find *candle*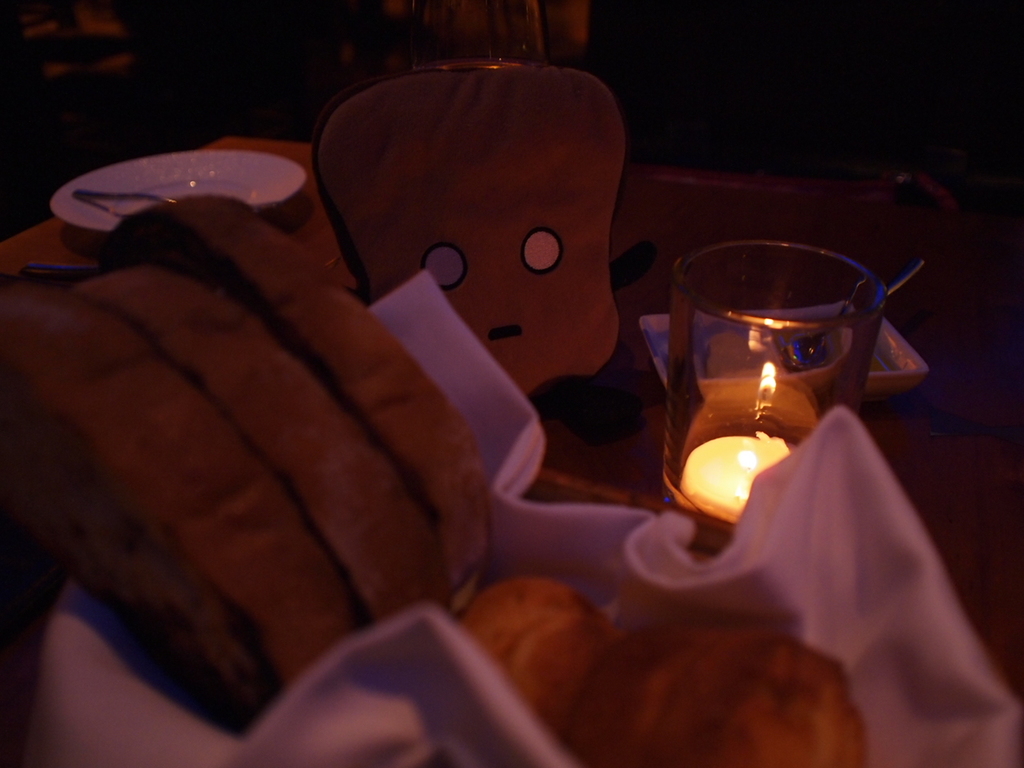
679 422 790 520
